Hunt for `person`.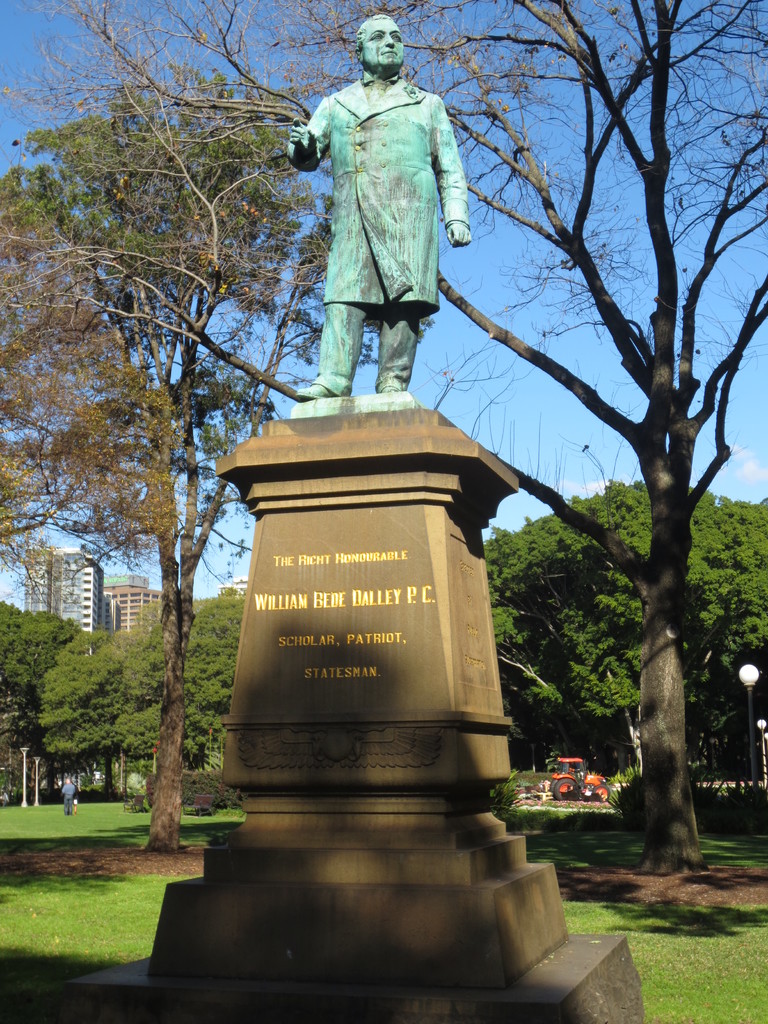
Hunted down at l=288, t=0, r=492, b=460.
